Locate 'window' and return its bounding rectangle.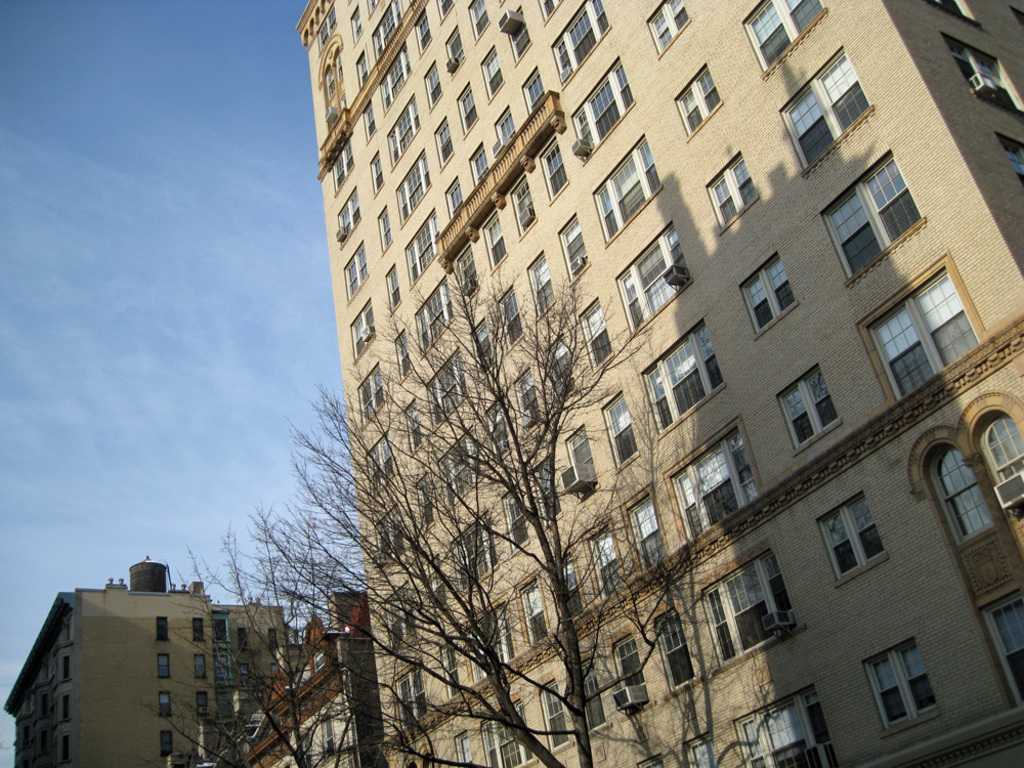
(left=157, top=613, right=169, bottom=640).
